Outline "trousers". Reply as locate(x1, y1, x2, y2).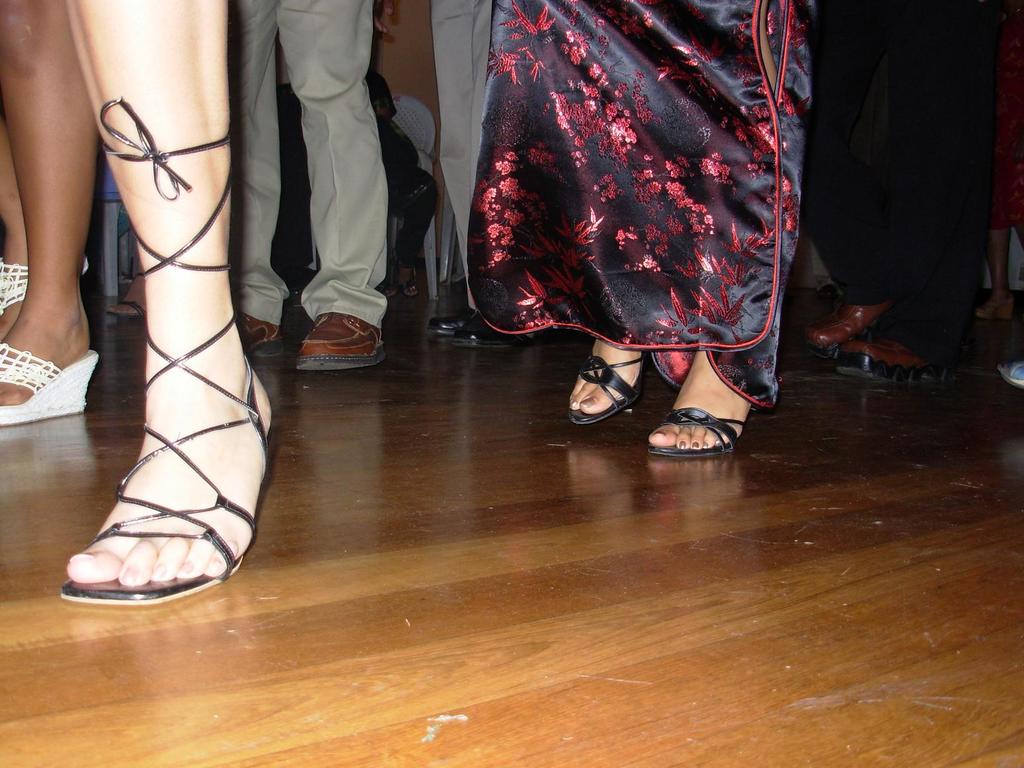
locate(239, 24, 390, 325).
